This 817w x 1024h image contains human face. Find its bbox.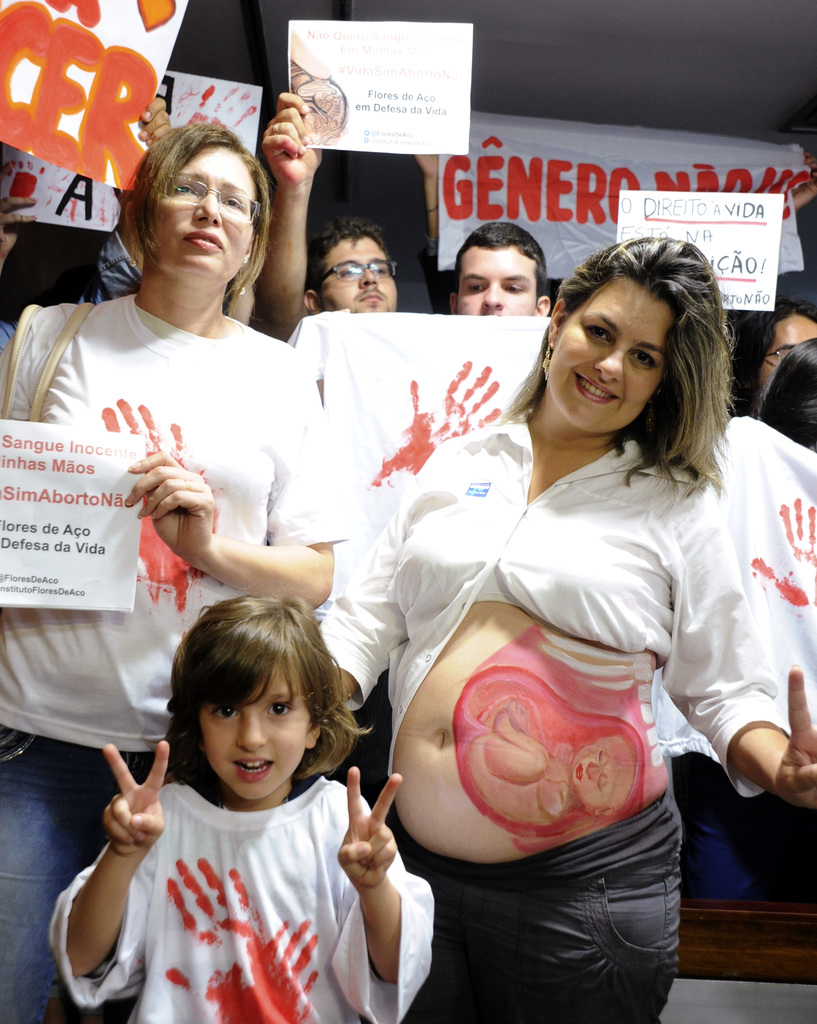
(452,247,537,321).
